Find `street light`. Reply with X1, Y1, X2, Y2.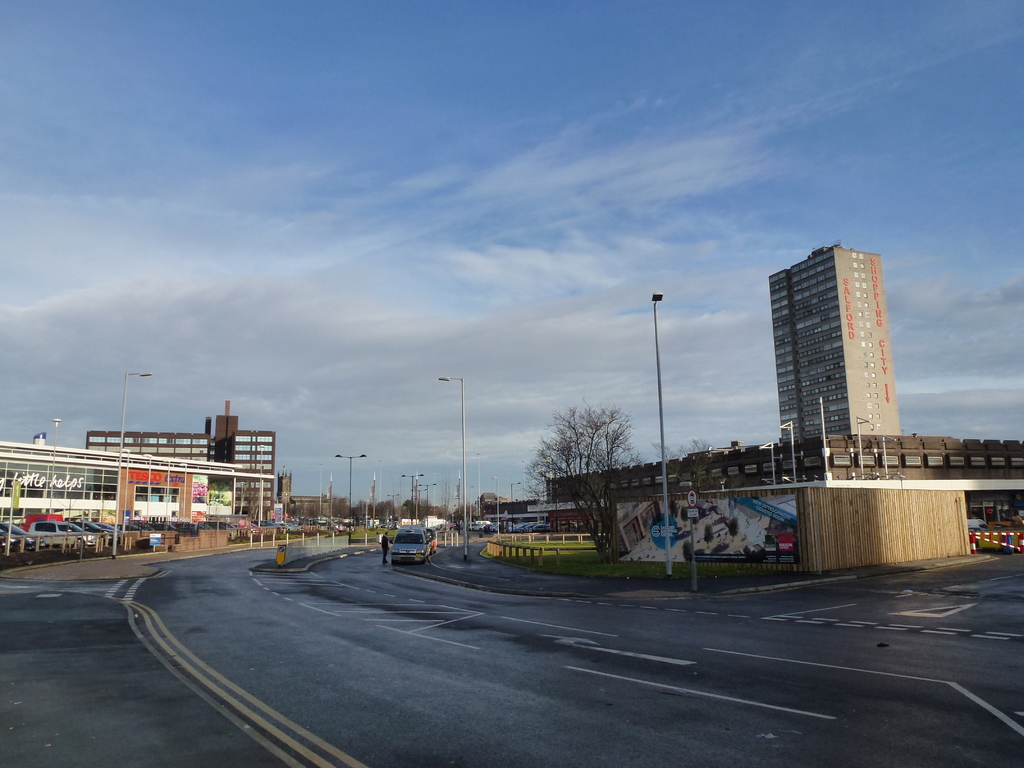
399, 471, 423, 522.
